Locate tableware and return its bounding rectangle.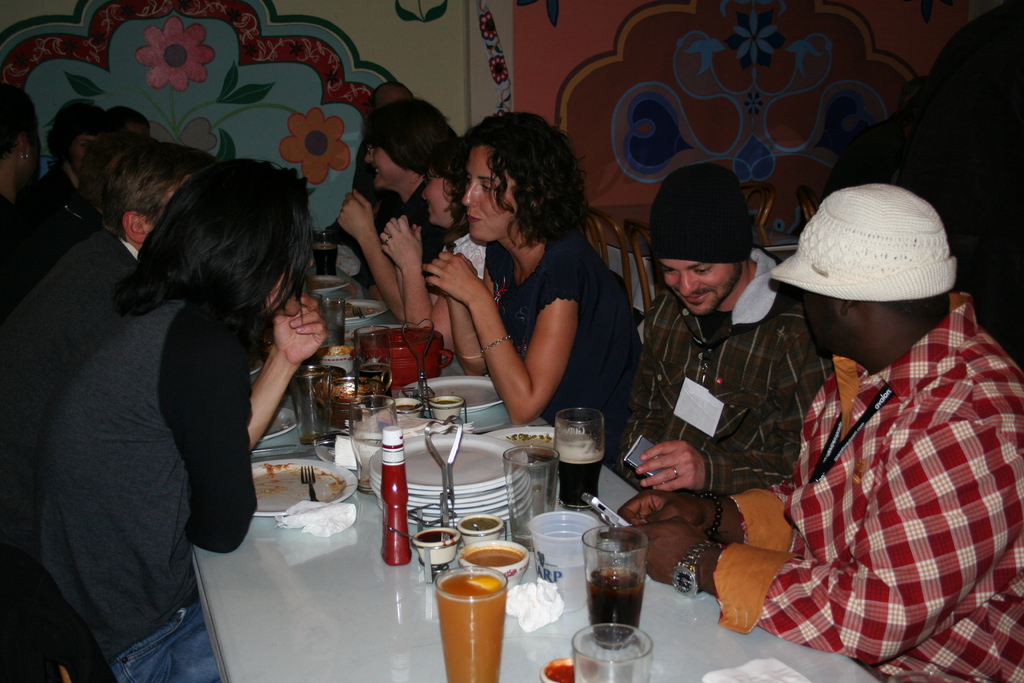
568/616/655/682.
